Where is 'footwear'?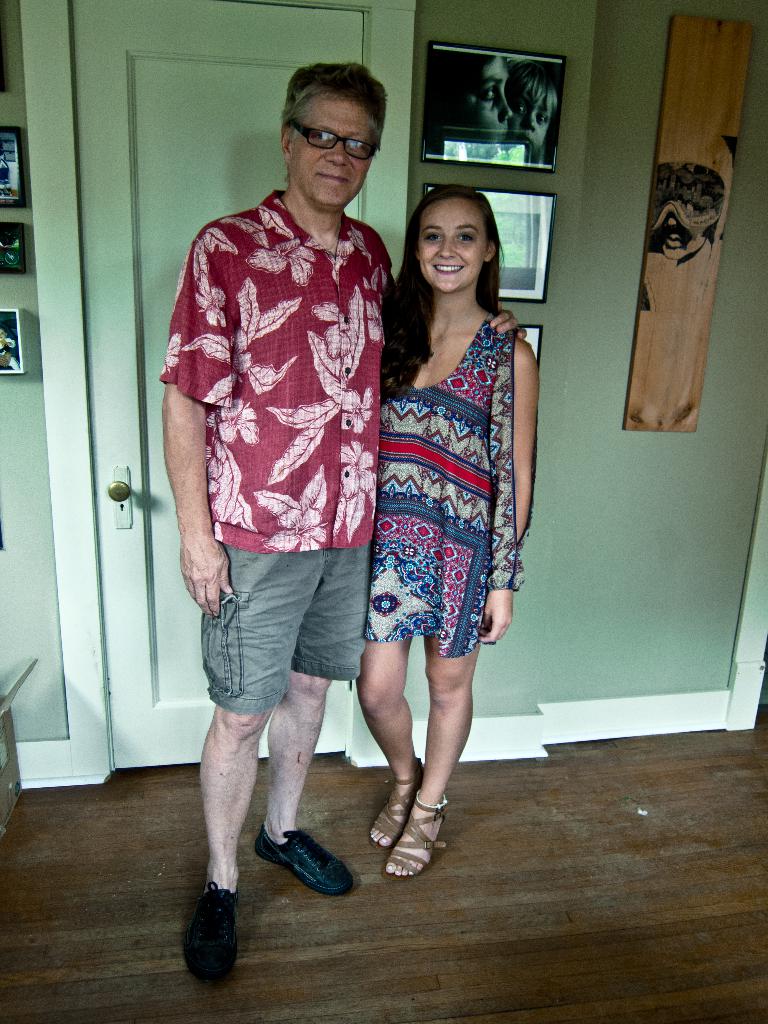
pyautogui.locateOnScreen(264, 819, 348, 909).
